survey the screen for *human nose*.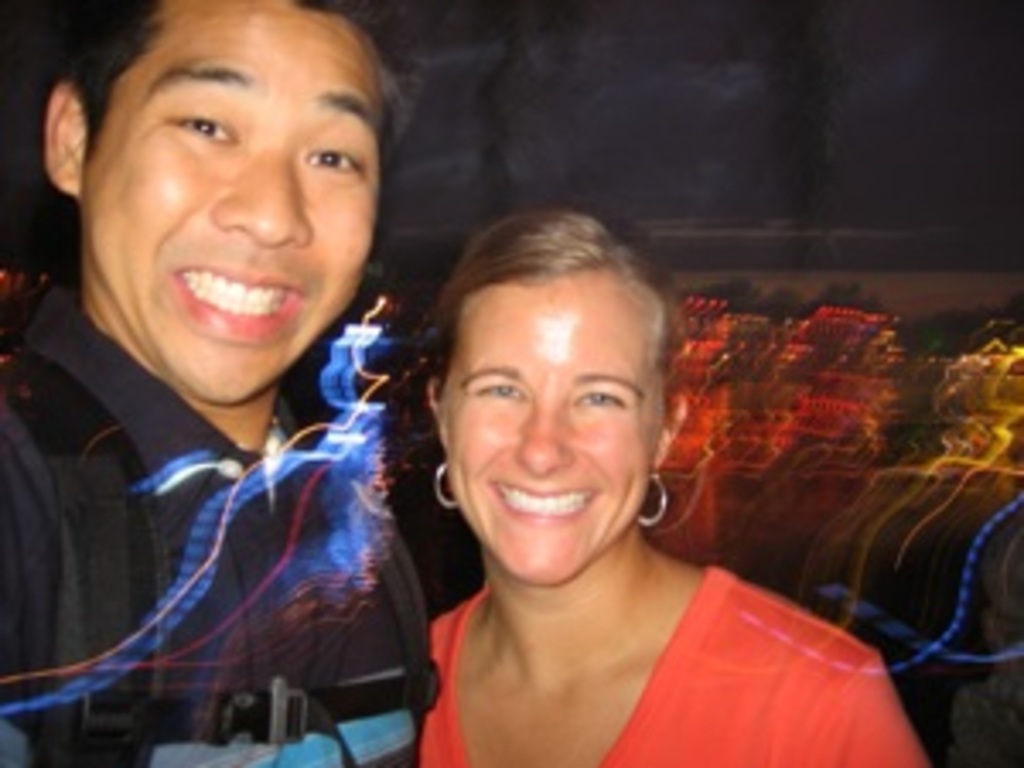
Survey found: l=208, t=137, r=311, b=239.
